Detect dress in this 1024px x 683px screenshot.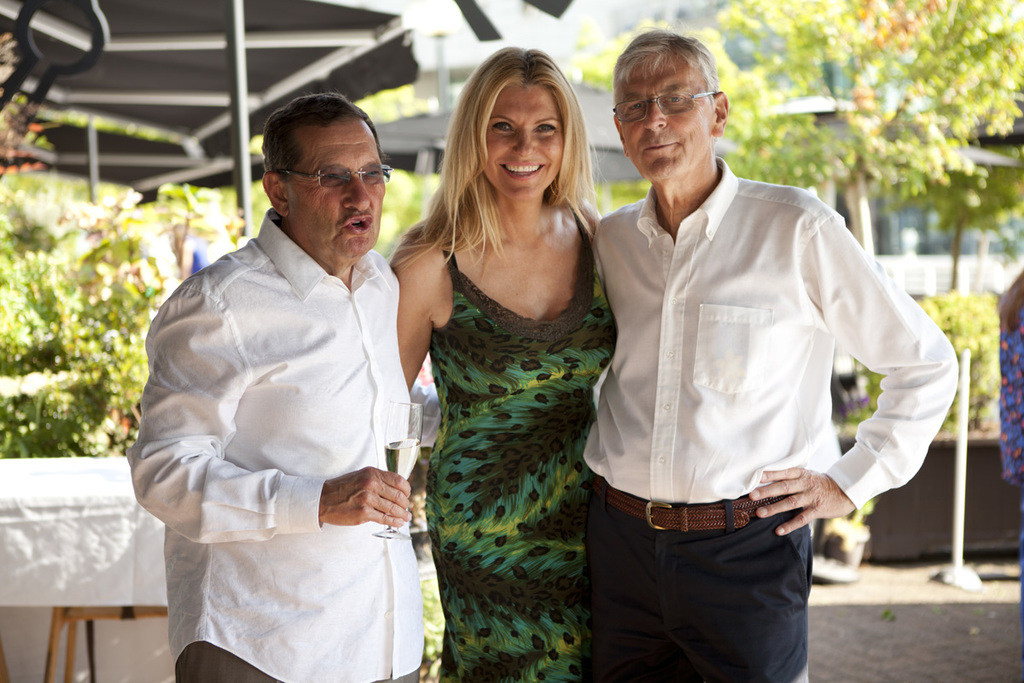
Detection: rect(429, 219, 619, 682).
